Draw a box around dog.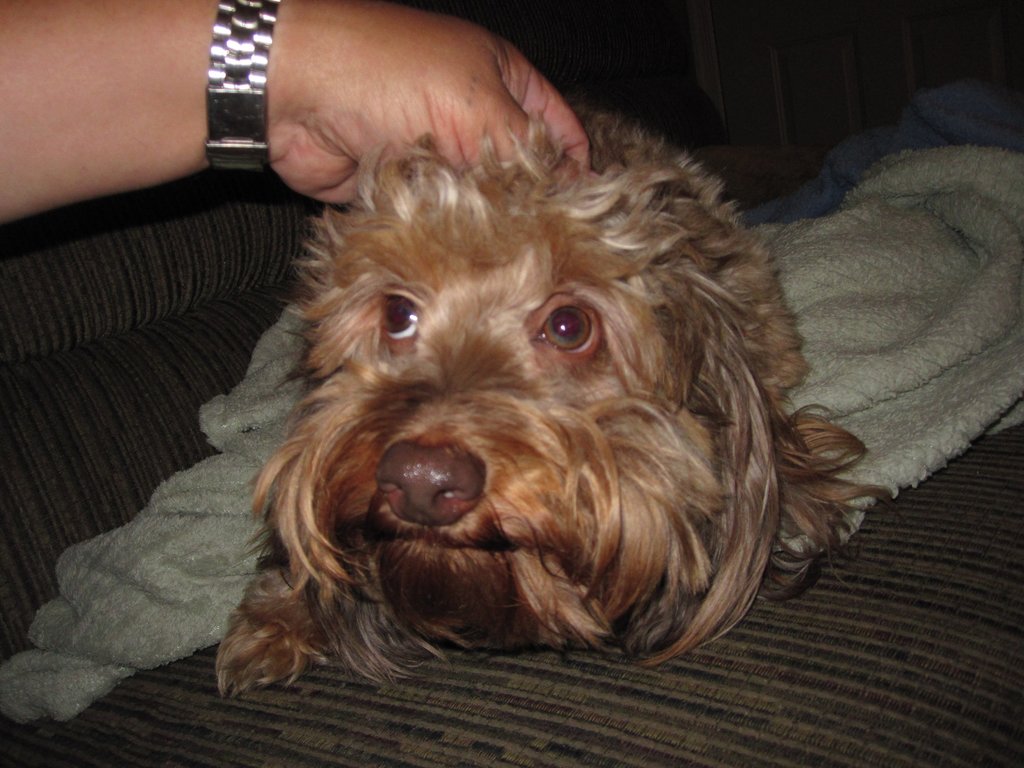
locate(211, 97, 888, 704).
